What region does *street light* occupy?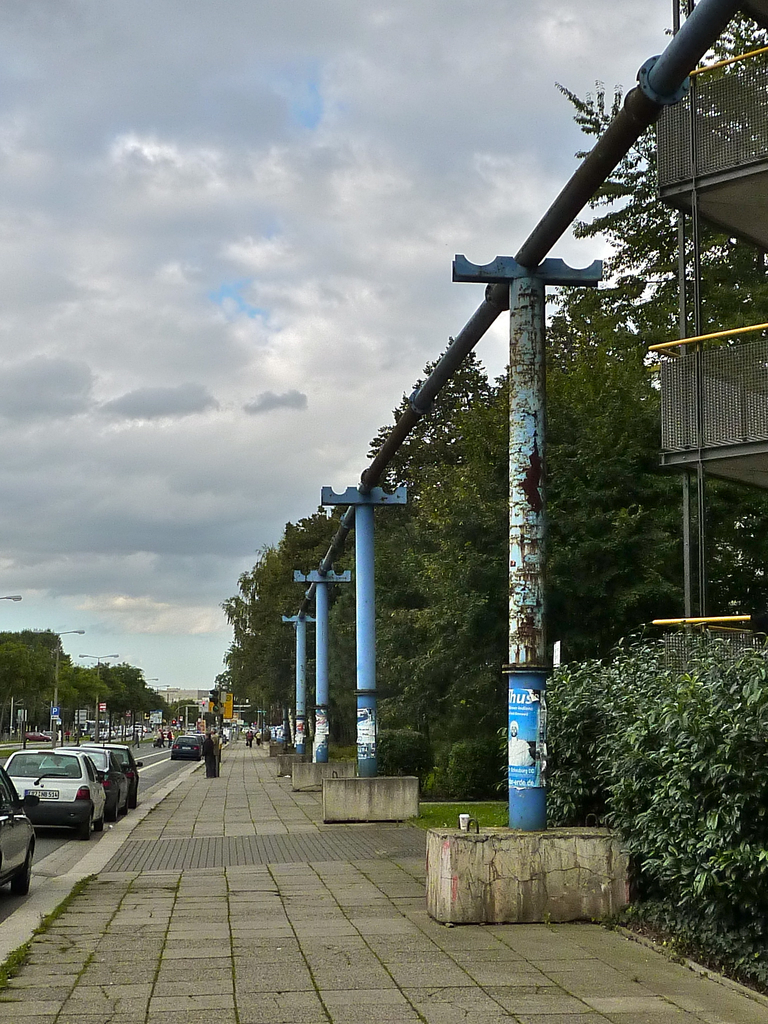
x1=32 y1=628 x2=88 y2=739.
